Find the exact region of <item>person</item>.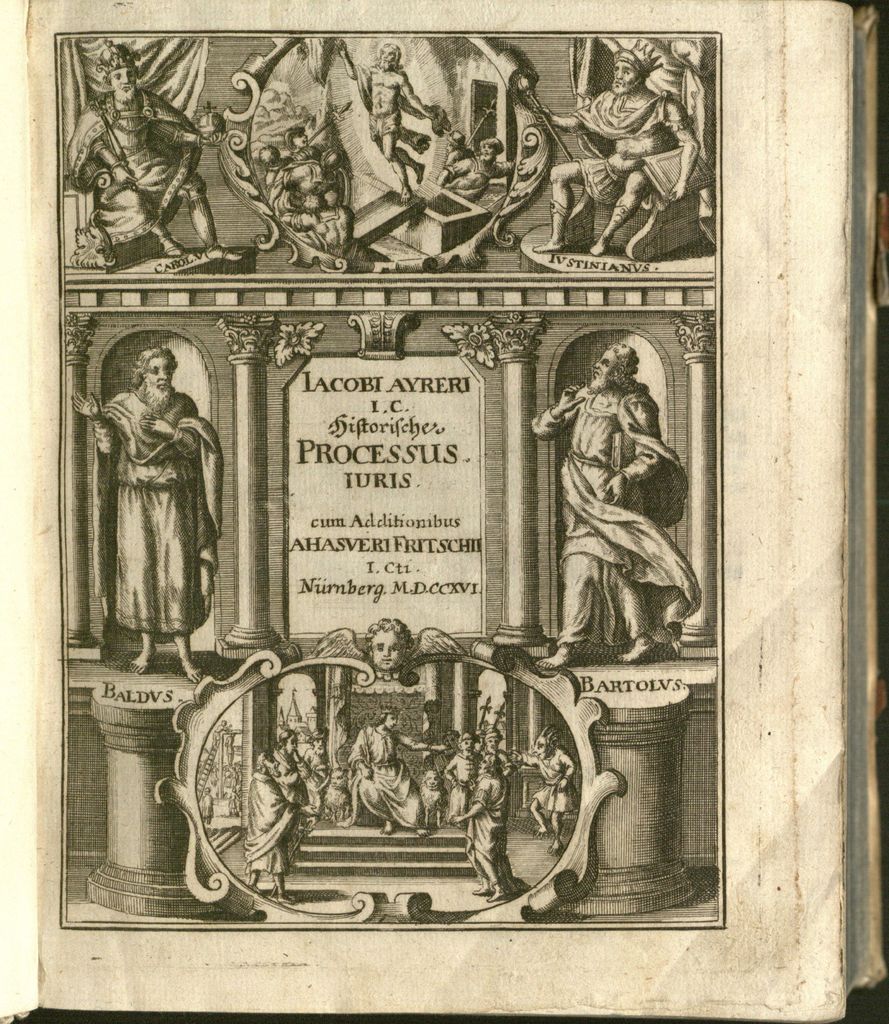
Exact region: Rect(531, 341, 705, 668).
